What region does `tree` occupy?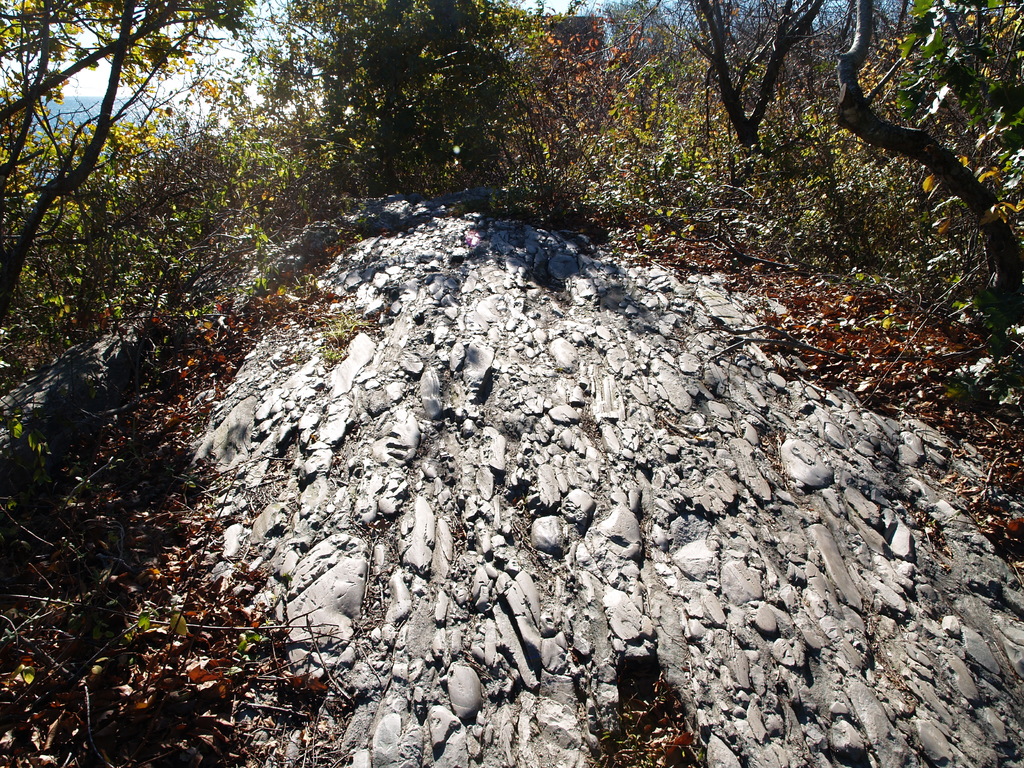
bbox=[248, 0, 549, 194].
